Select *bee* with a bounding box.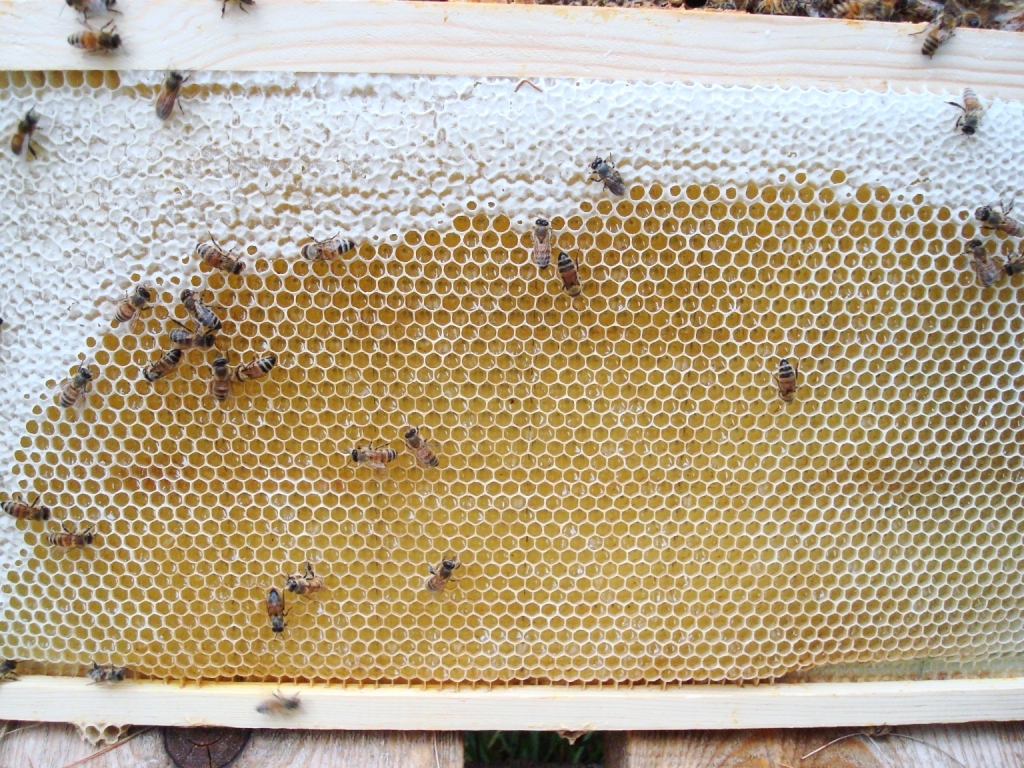
pyautogui.locateOnScreen(0, 657, 14, 675).
